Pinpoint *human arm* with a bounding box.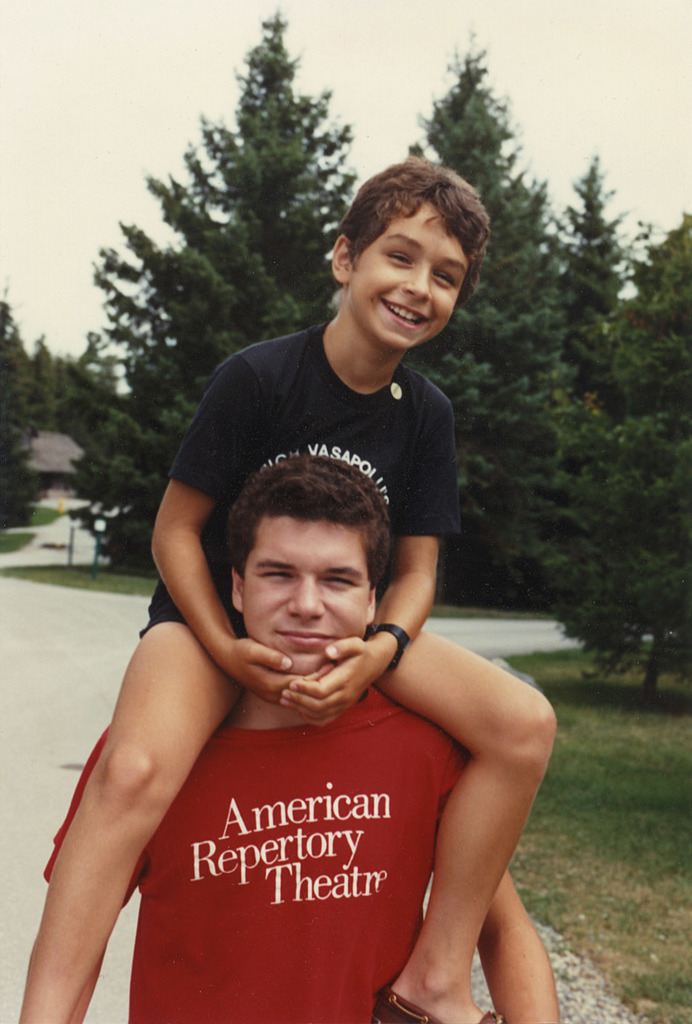
[left=146, top=349, right=314, bottom=711].
